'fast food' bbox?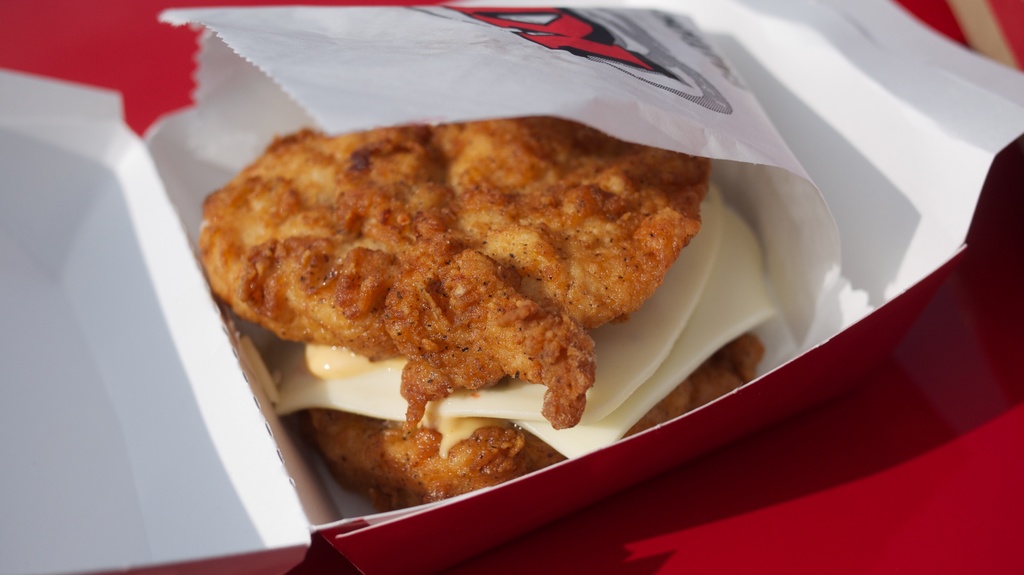
left=171, top=58, right=735, bottom=449
